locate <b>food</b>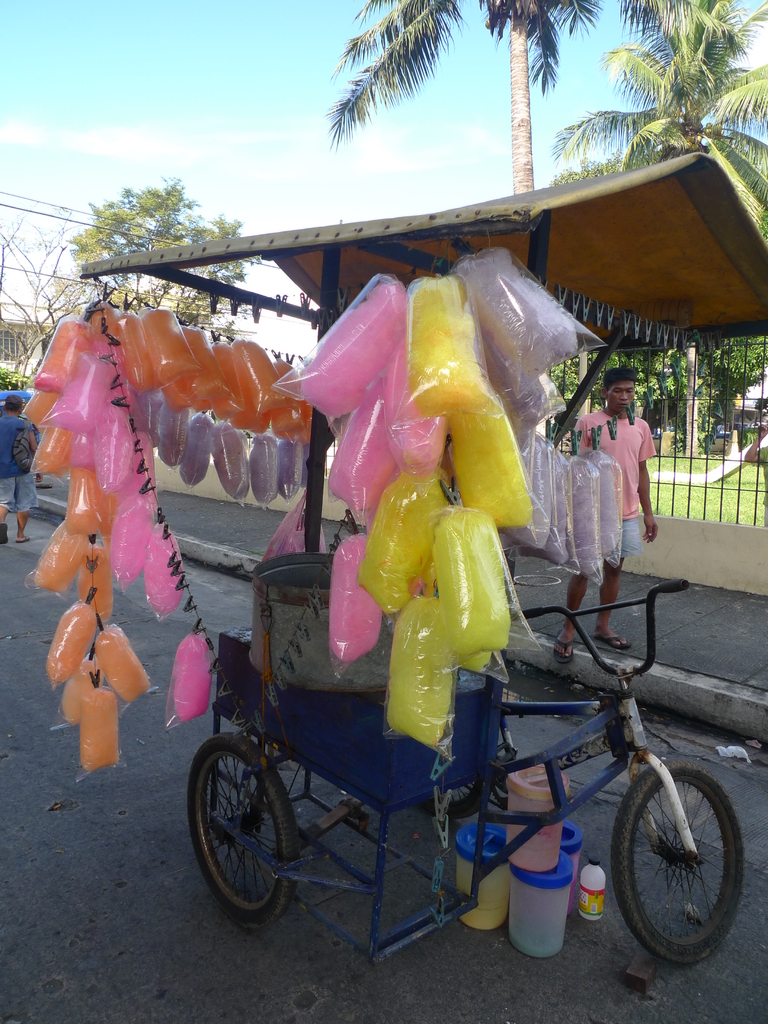
<box>261,495,324,560</box>
